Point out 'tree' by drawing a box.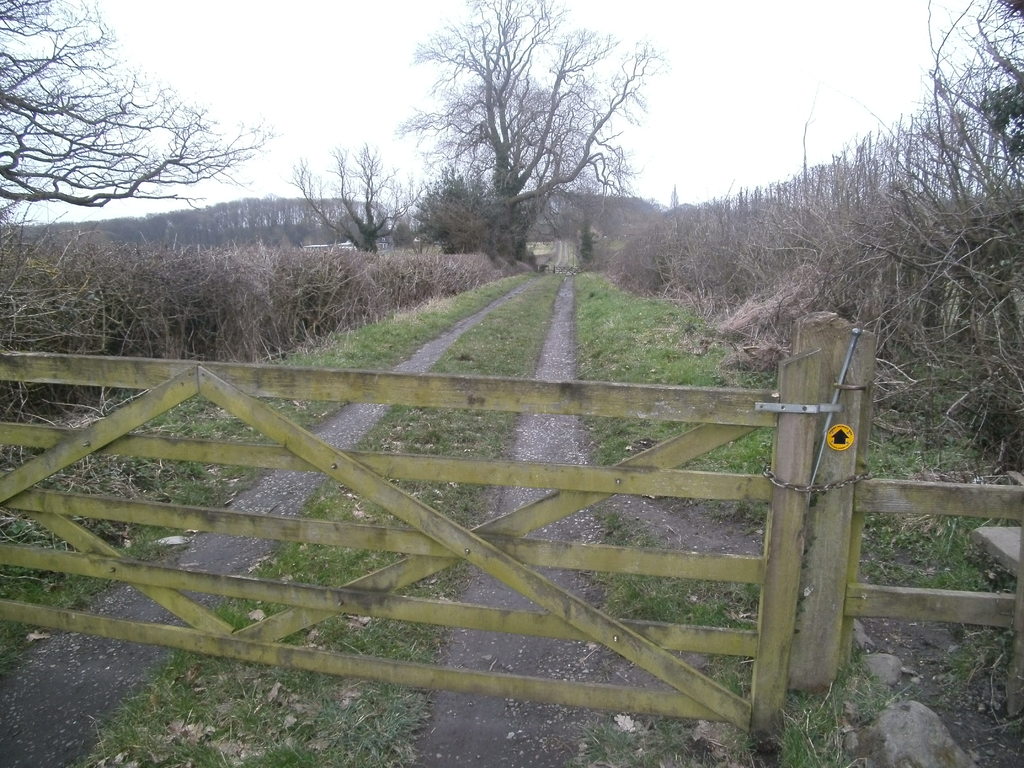
detection(285, 135, 392, 264).
